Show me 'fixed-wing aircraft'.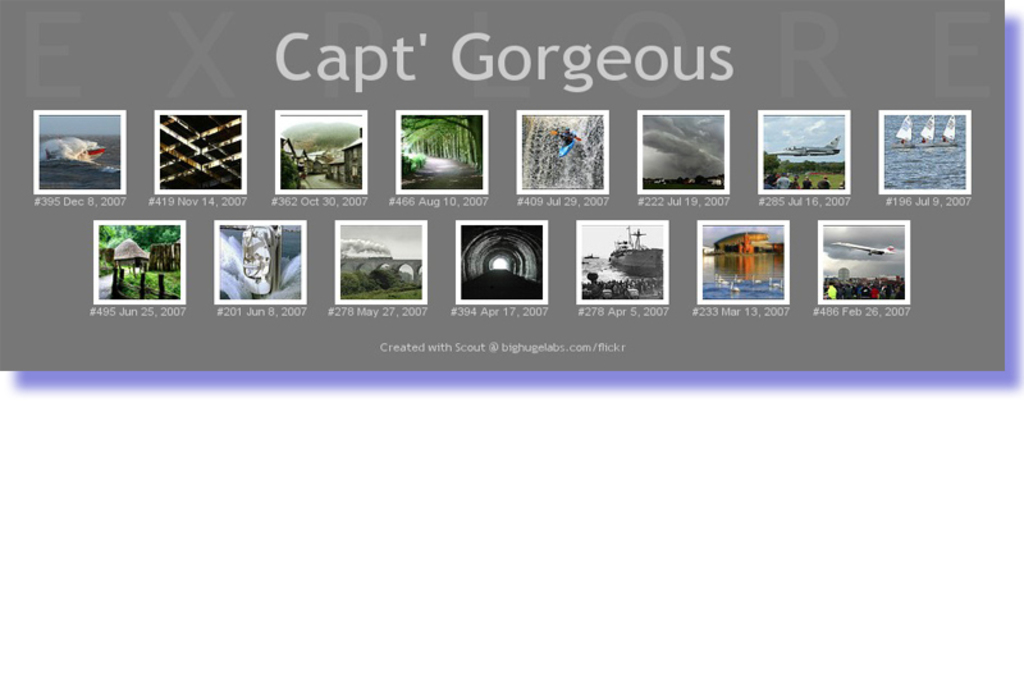
'fixed-wing aircraft' is here: (835, 241, 899, 256).
